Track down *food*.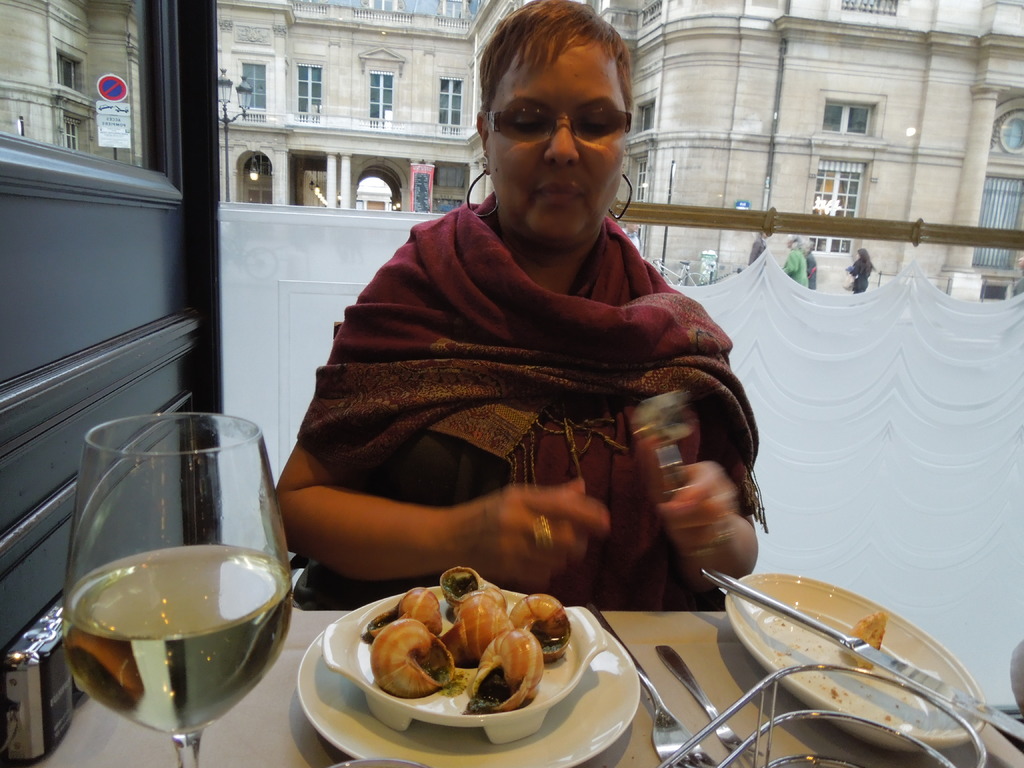
Tracked to 781/622/783/625.
